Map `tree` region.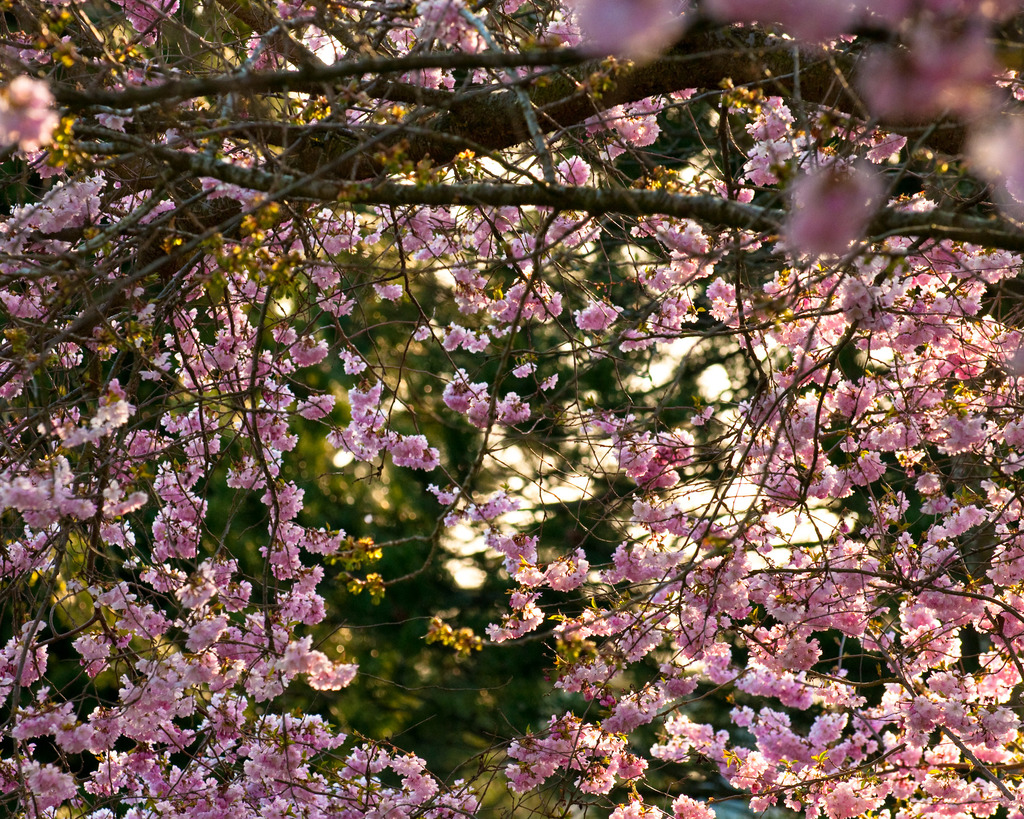
Mapped to Rect(0, 0, 1023, 818).
